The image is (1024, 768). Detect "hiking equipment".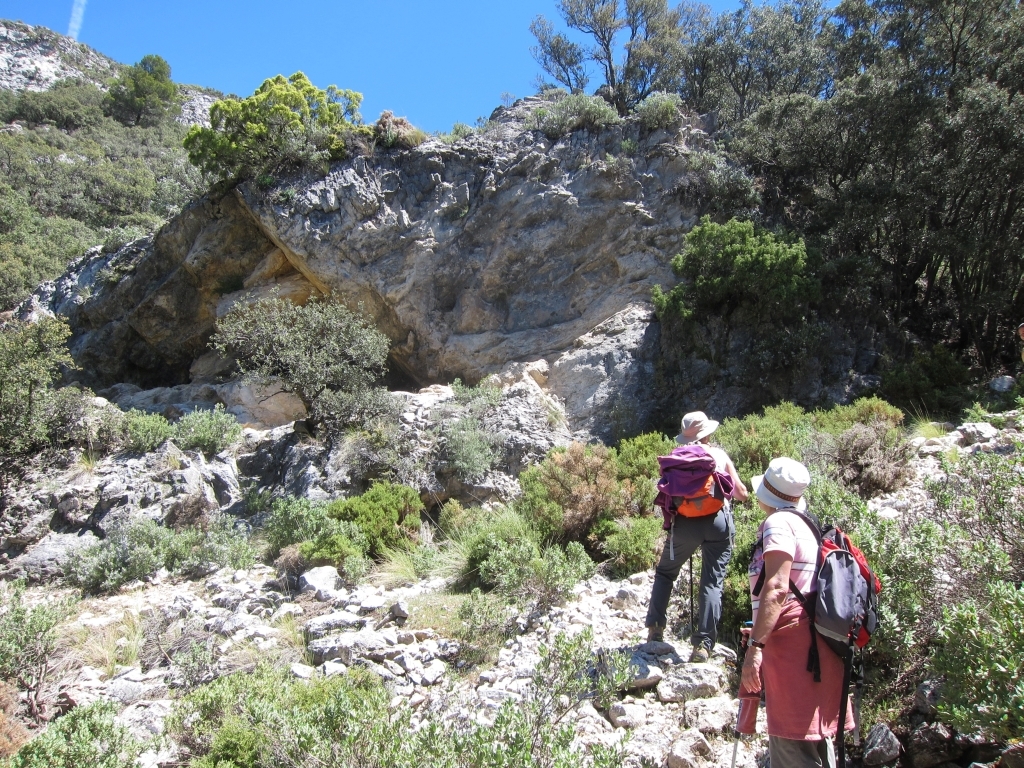
Detection: (731,680,754,767).
